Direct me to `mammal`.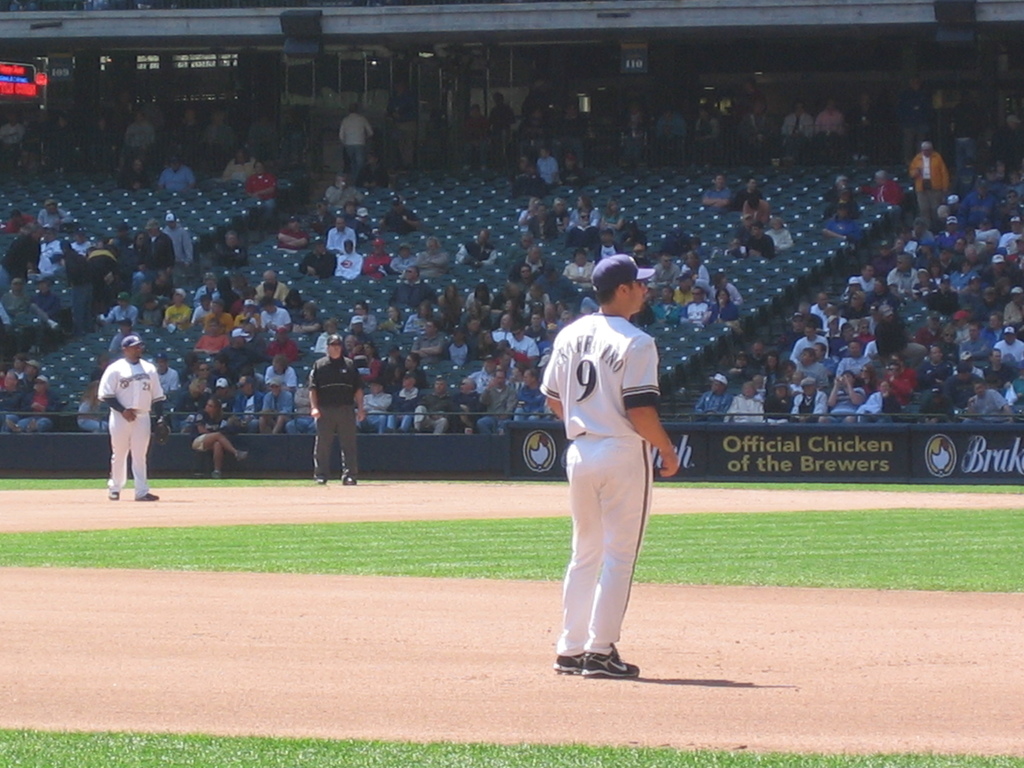
Direction: 300/197/745/434.
